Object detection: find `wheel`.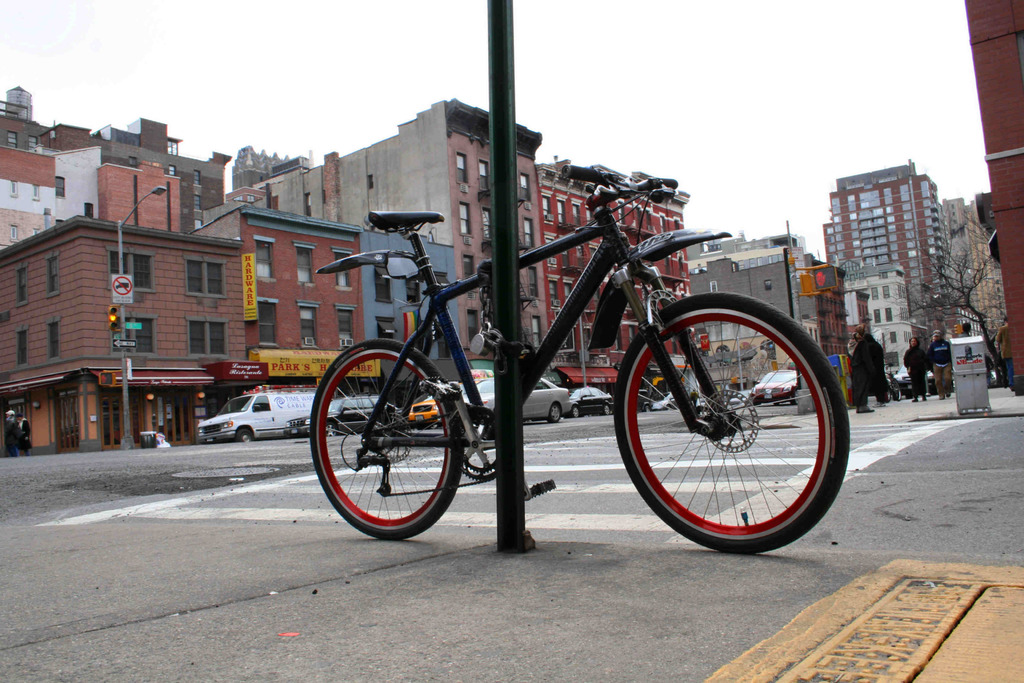
{"left": 602, "top": 405, "right": 610, "bottom": 415}.
